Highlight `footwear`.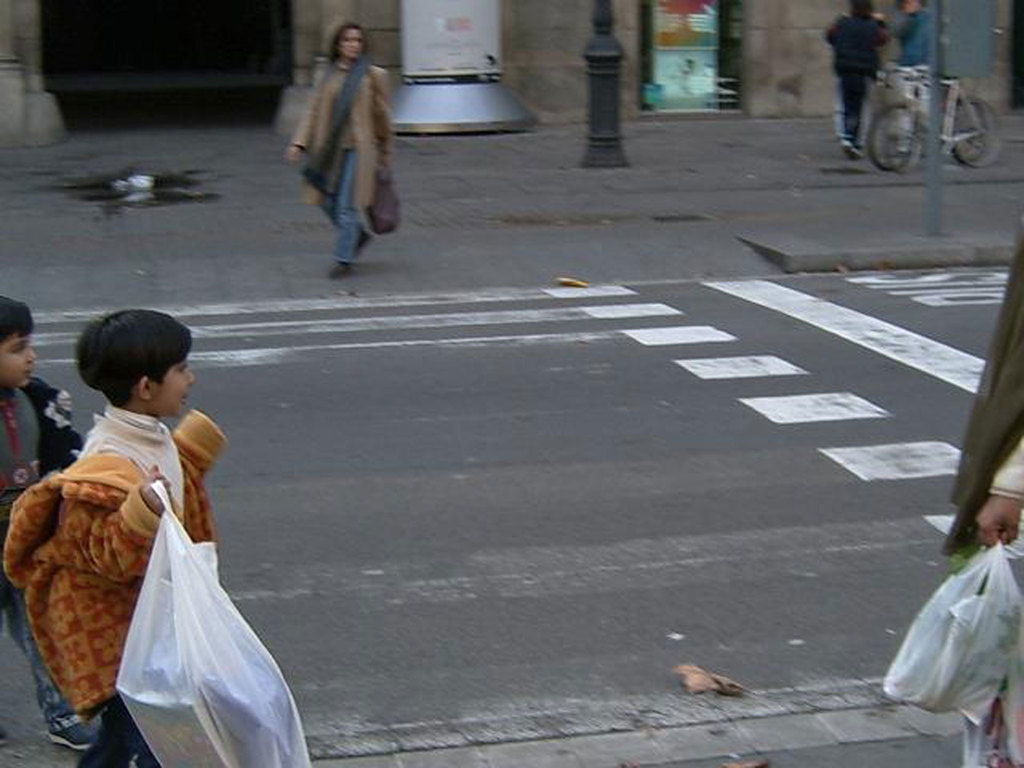
Highlighted region: {"left": 330, "top": 261, "right": 351, "bottom": 282}.
